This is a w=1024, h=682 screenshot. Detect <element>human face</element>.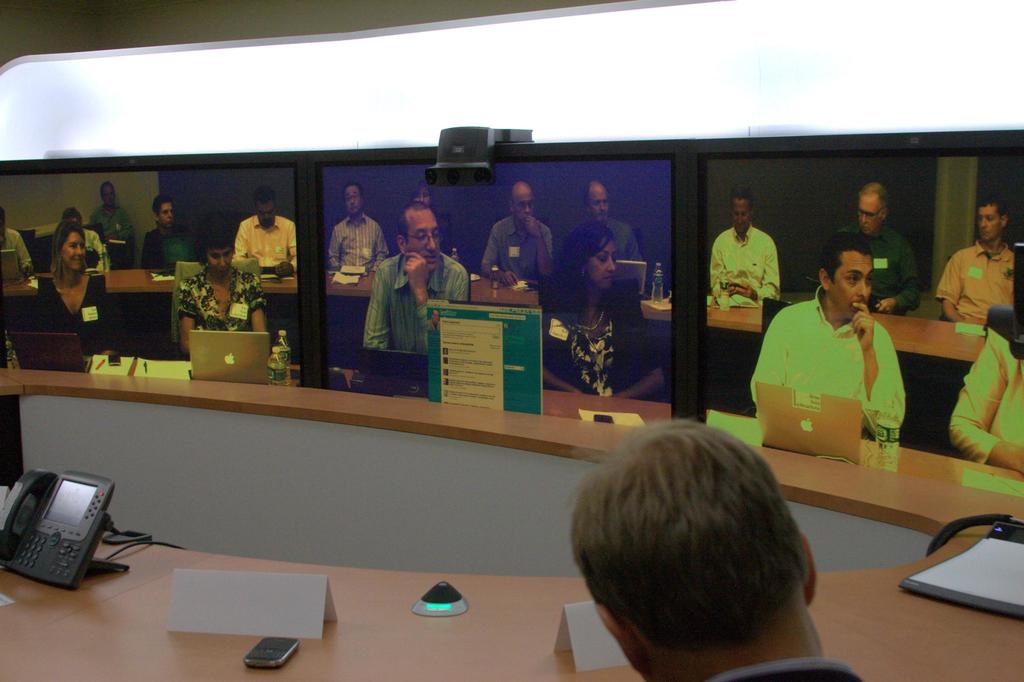
<bbox>403, 207, 445, 268</bbox>.
